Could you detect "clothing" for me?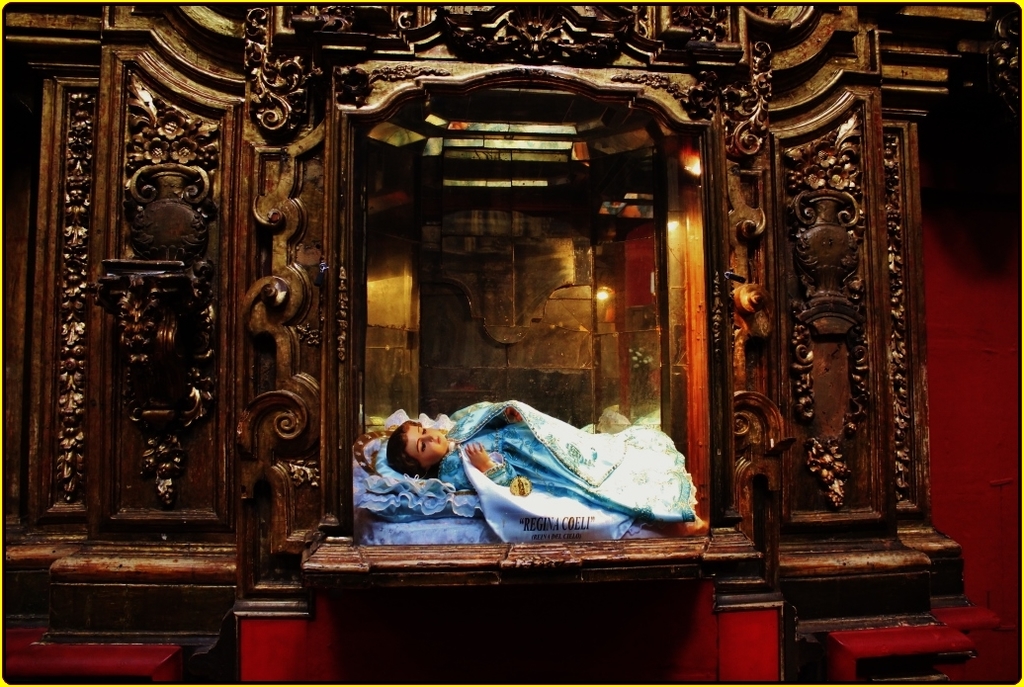
Detection result: 339:391:725:547.
